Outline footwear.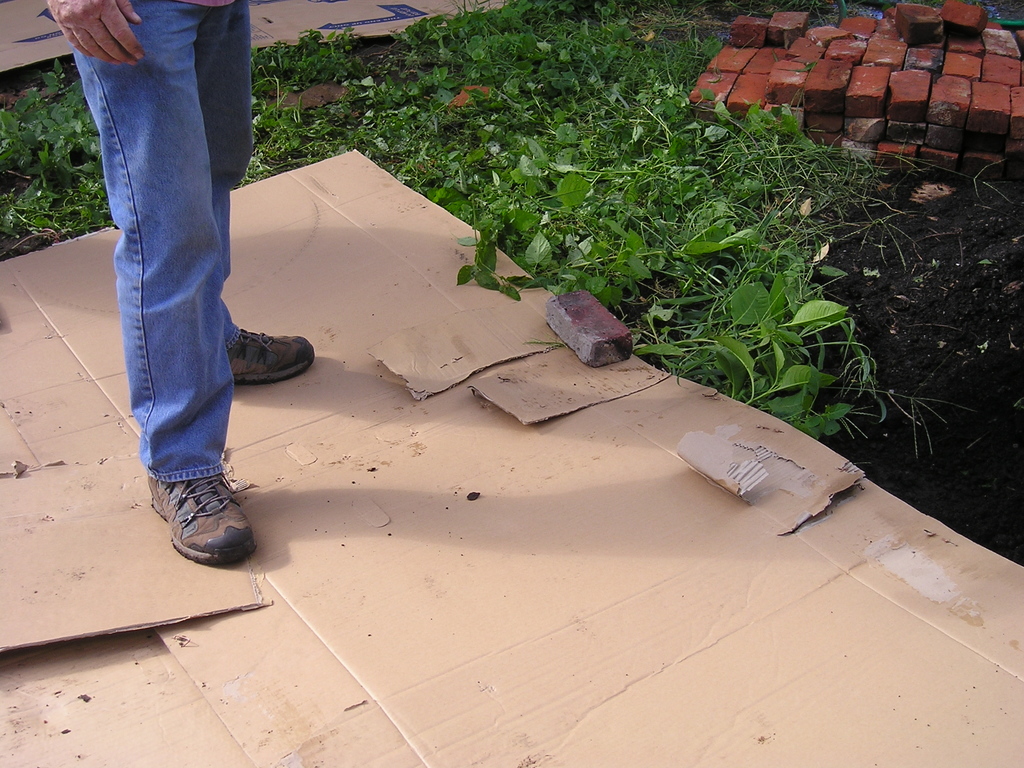
Outline: 225/330/316/387.
